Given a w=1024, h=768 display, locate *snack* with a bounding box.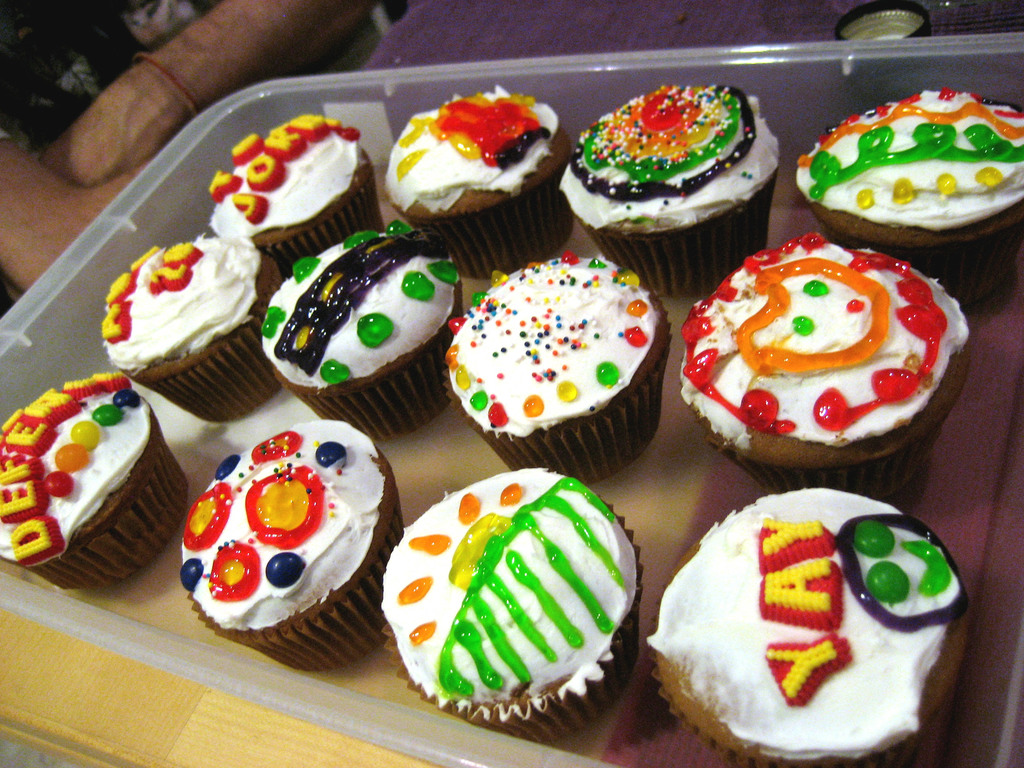
Located: 102,234,288,426.
